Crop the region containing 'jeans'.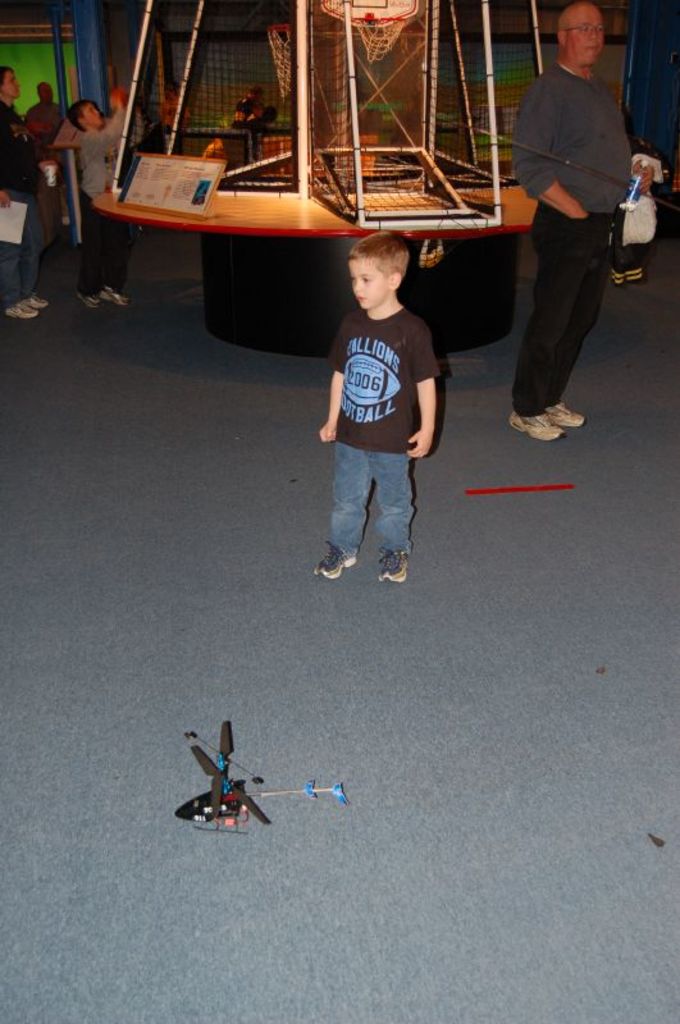
Crop region: 522, 201, 616, 415.
